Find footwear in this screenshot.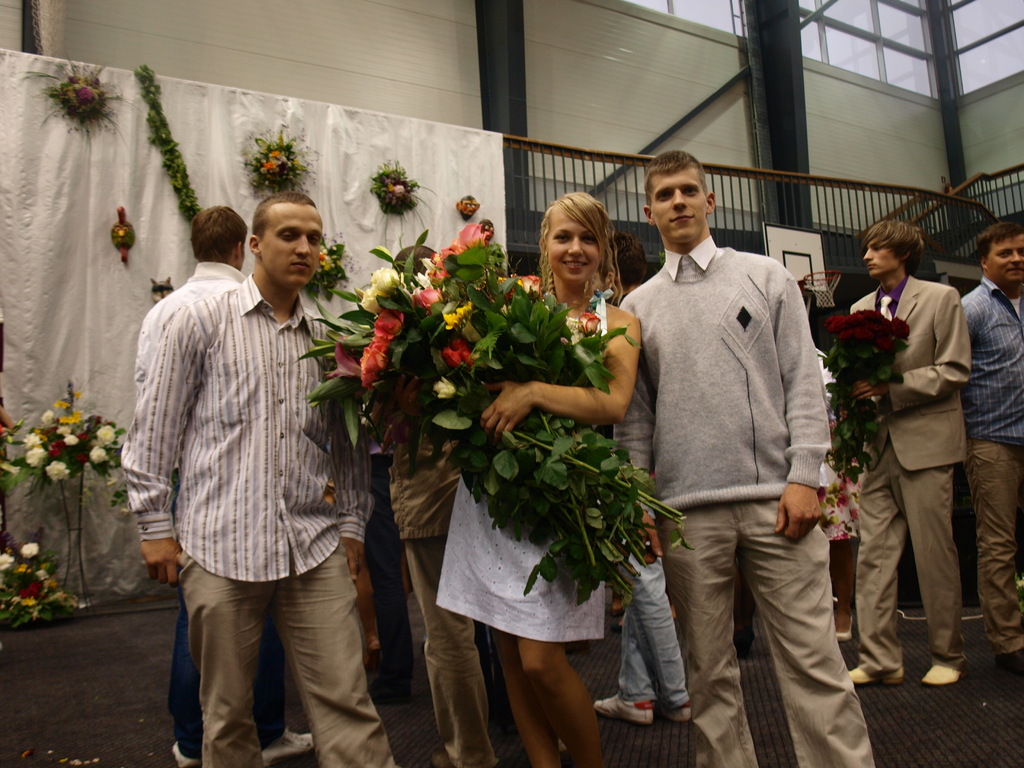
The bounding box for footwear is region(175, 748, 202, 767).
